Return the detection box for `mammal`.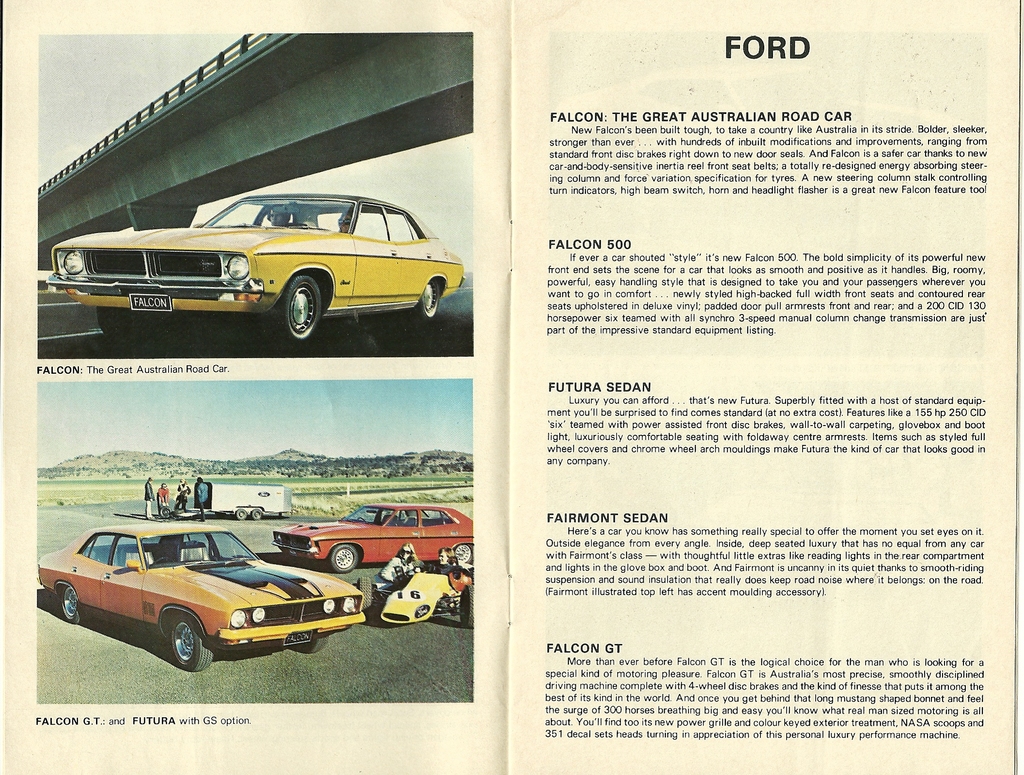
BBox(144, 475, 154, 519).
